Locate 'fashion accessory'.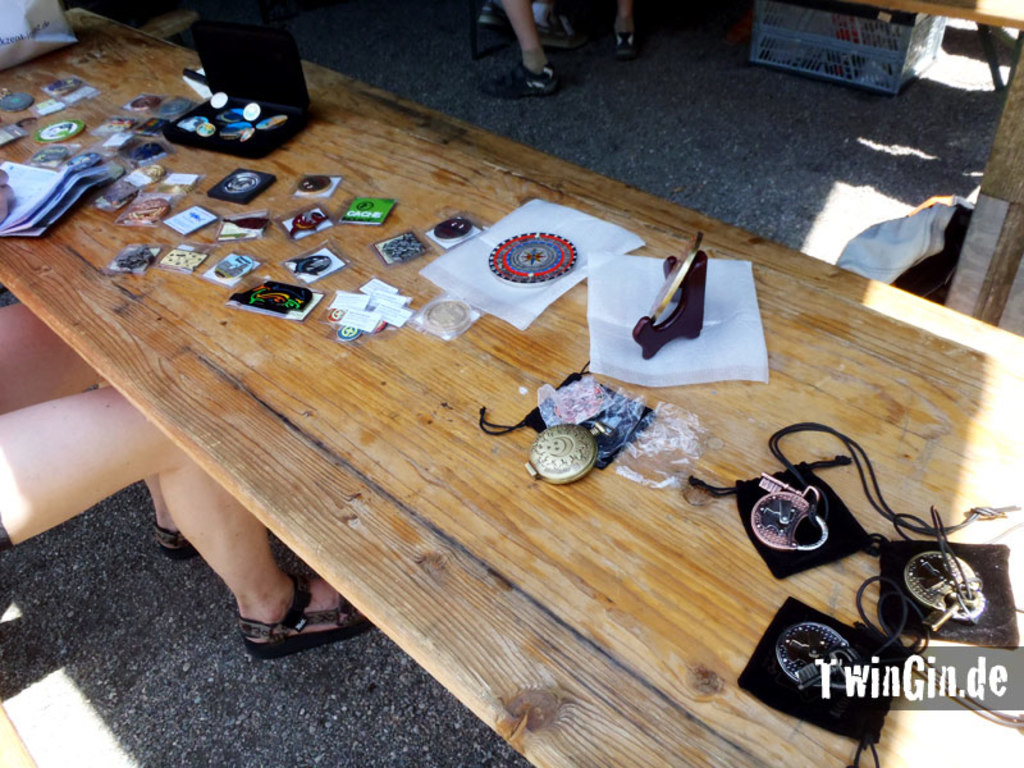
Bounding box: [731,594,1023,767].
